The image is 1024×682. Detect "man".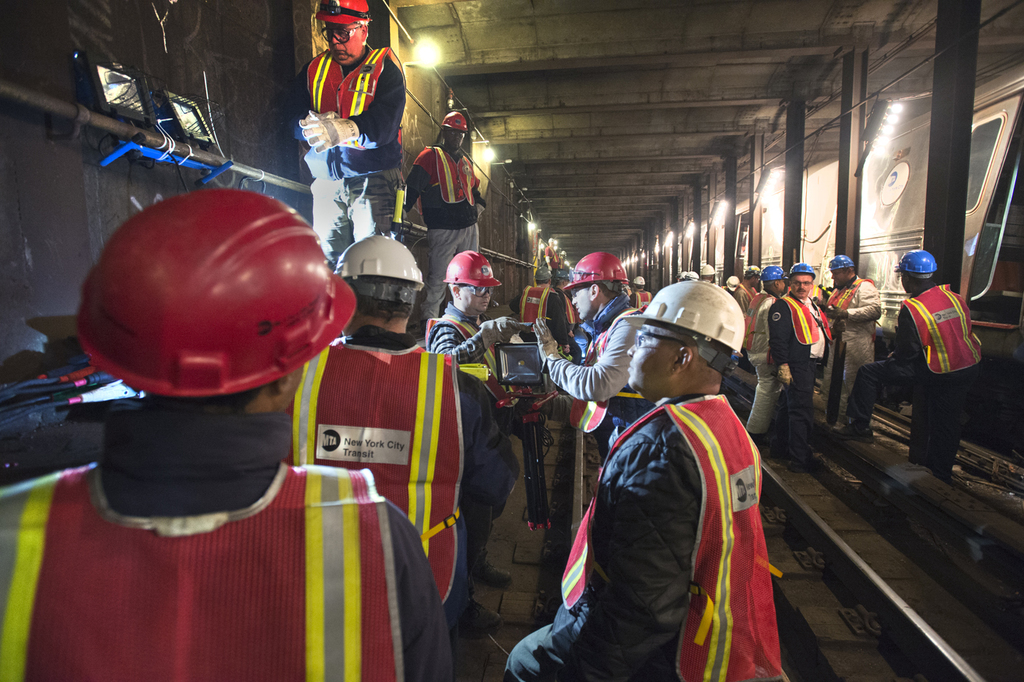
Detection: left=747, top=264, right=793, bottom=450.
